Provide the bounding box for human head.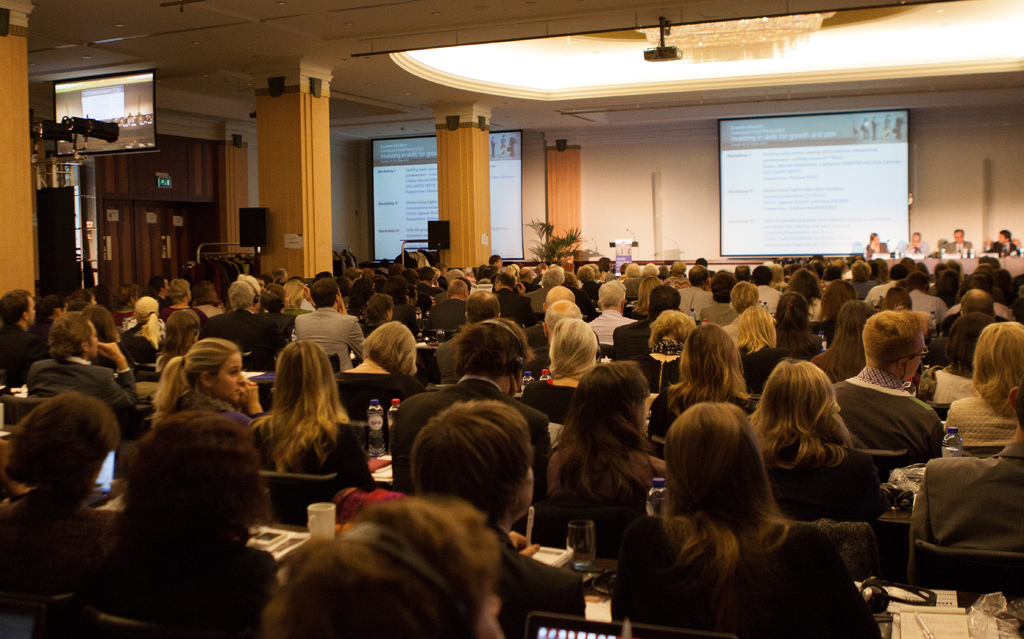
{"left": 836, "top": 301, "right": 874, "bottom": 352}.
